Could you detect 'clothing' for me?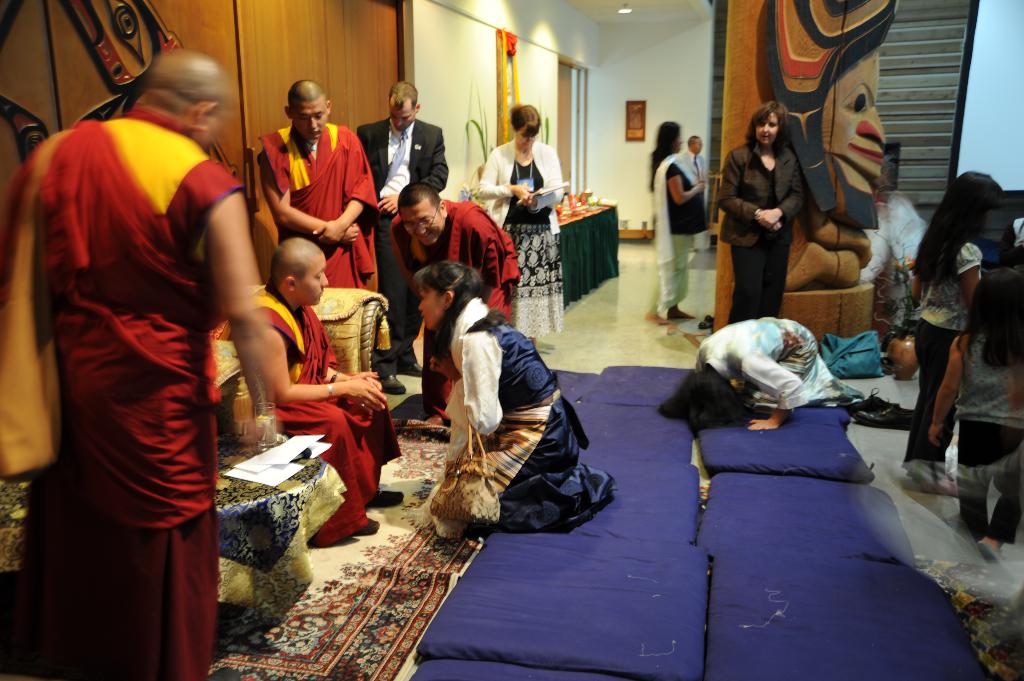
Detection result: box=[439, 312, 596, 507].
